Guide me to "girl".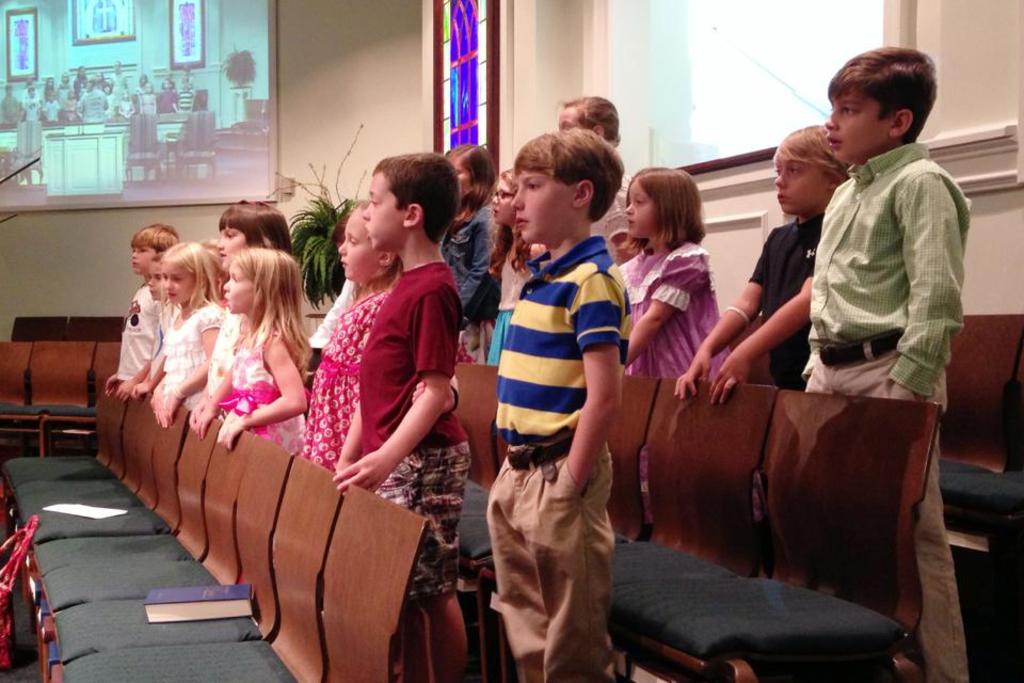
Guidance: bbox(302, 204, 403, 466).
